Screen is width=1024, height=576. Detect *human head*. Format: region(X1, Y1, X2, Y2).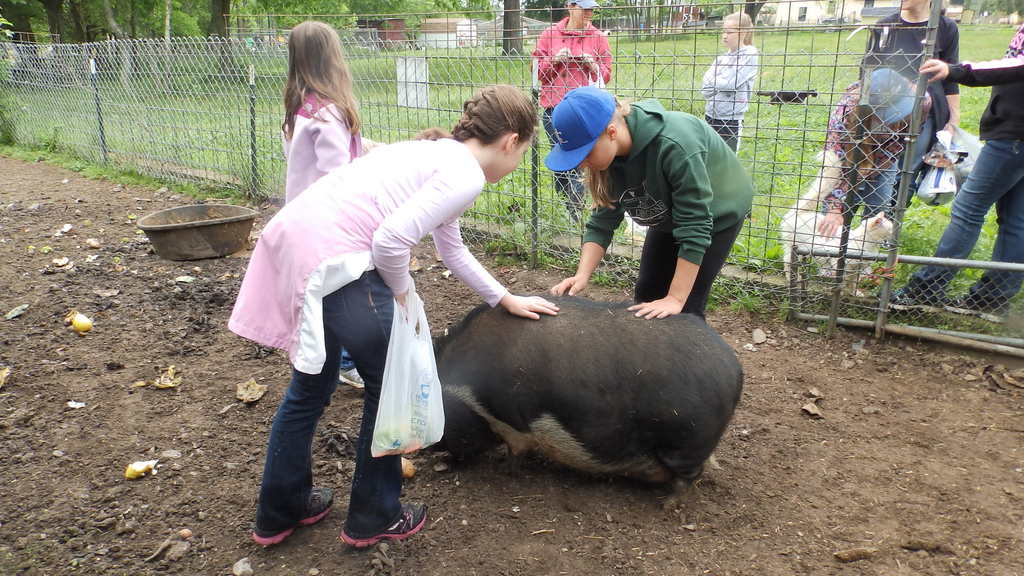
region(865, 67, 908, 124).
